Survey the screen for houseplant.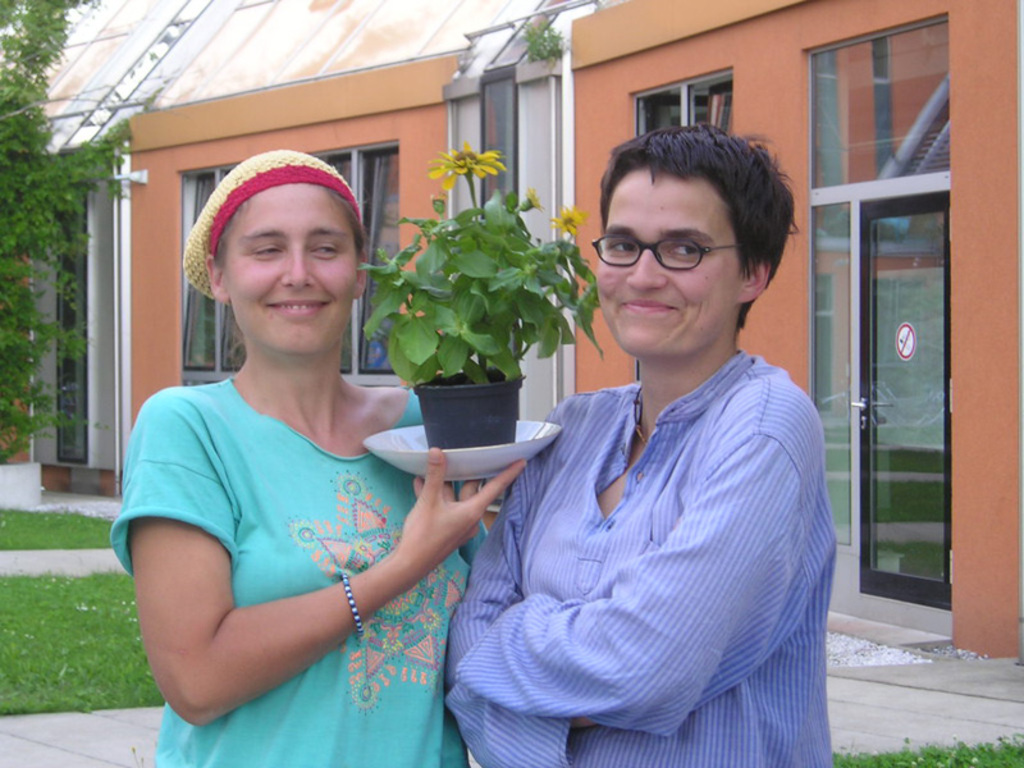
Survey found: 364 129 612 460.
